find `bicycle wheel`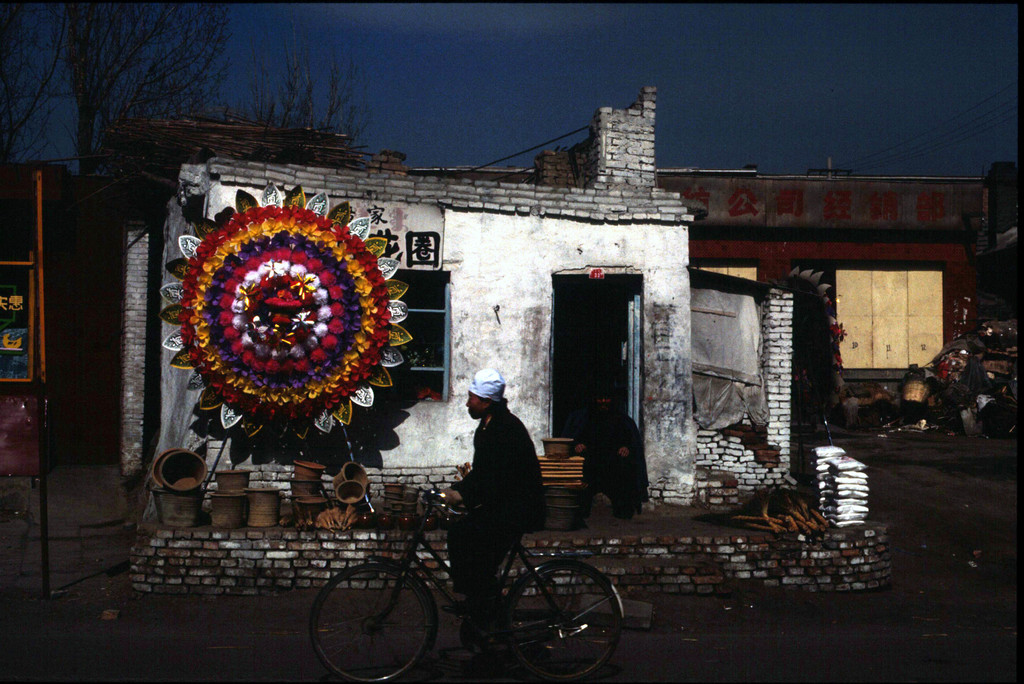
(495, 555, 623, 683)
